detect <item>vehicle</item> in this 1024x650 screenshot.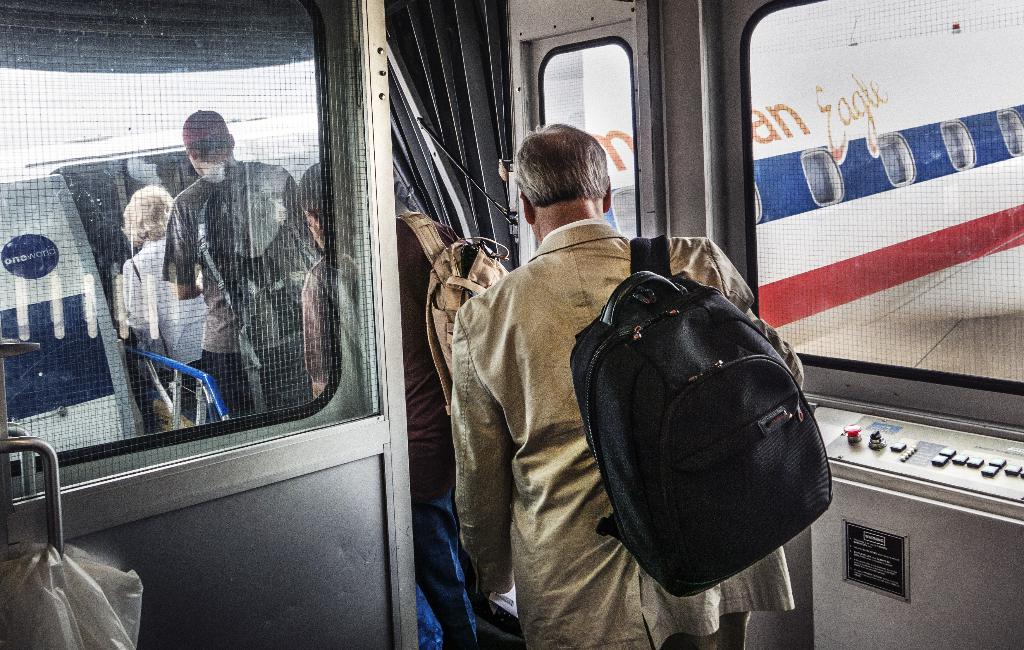
Detection: <box>6,20,1023,463</box>.
